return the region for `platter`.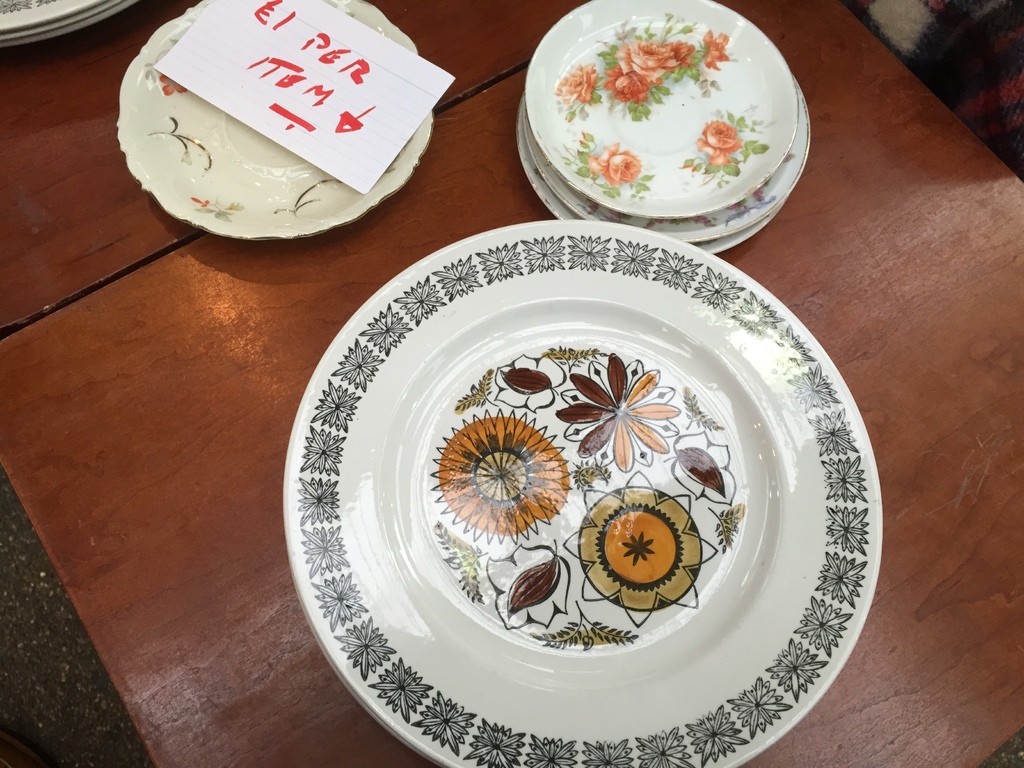
525,0,794,214.
